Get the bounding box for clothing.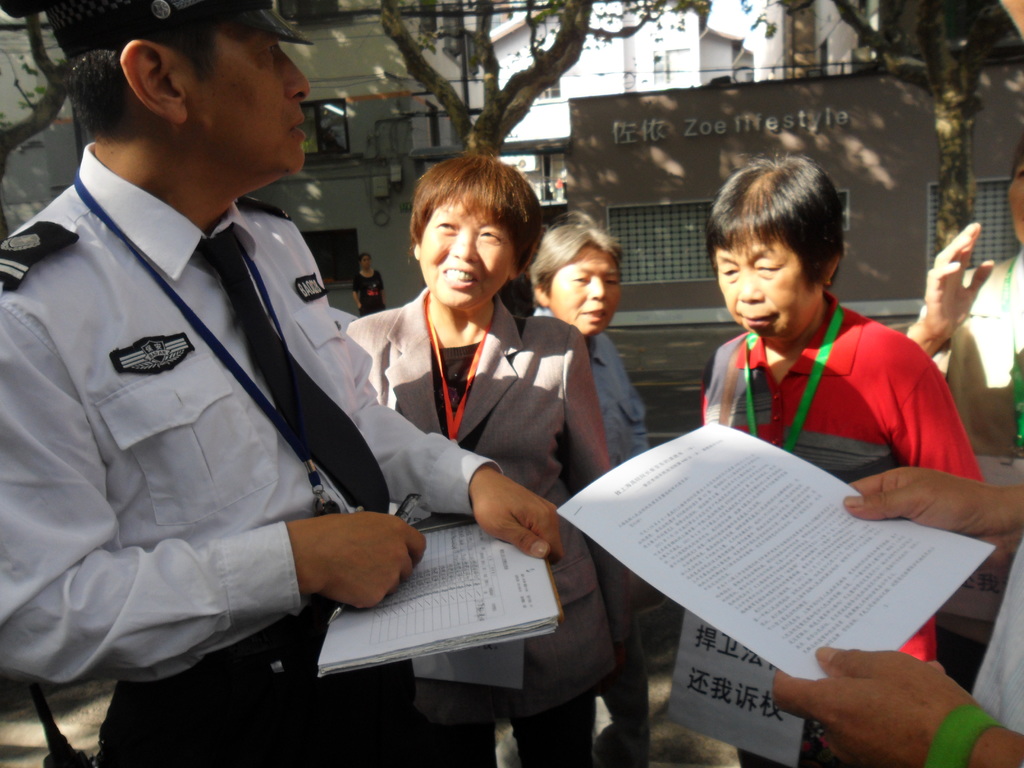
968,541,1023,735.
